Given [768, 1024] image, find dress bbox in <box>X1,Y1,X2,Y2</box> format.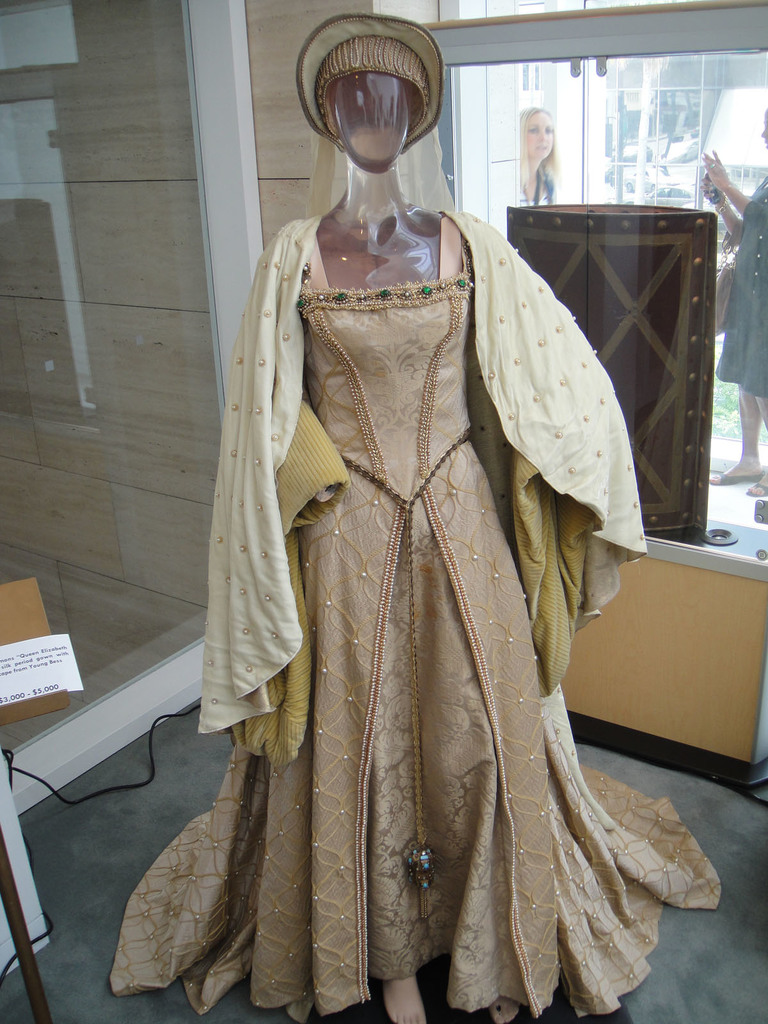
<box>111,207,722,1023</box>.
